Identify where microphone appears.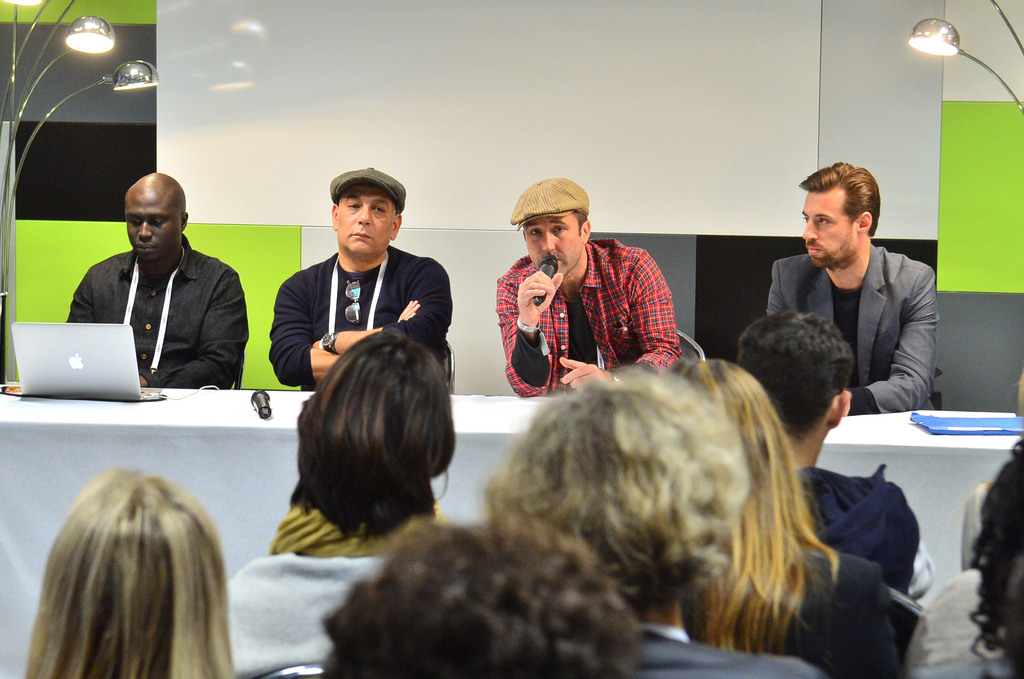
Appears at l=534, t=252, r=564, b=307.
